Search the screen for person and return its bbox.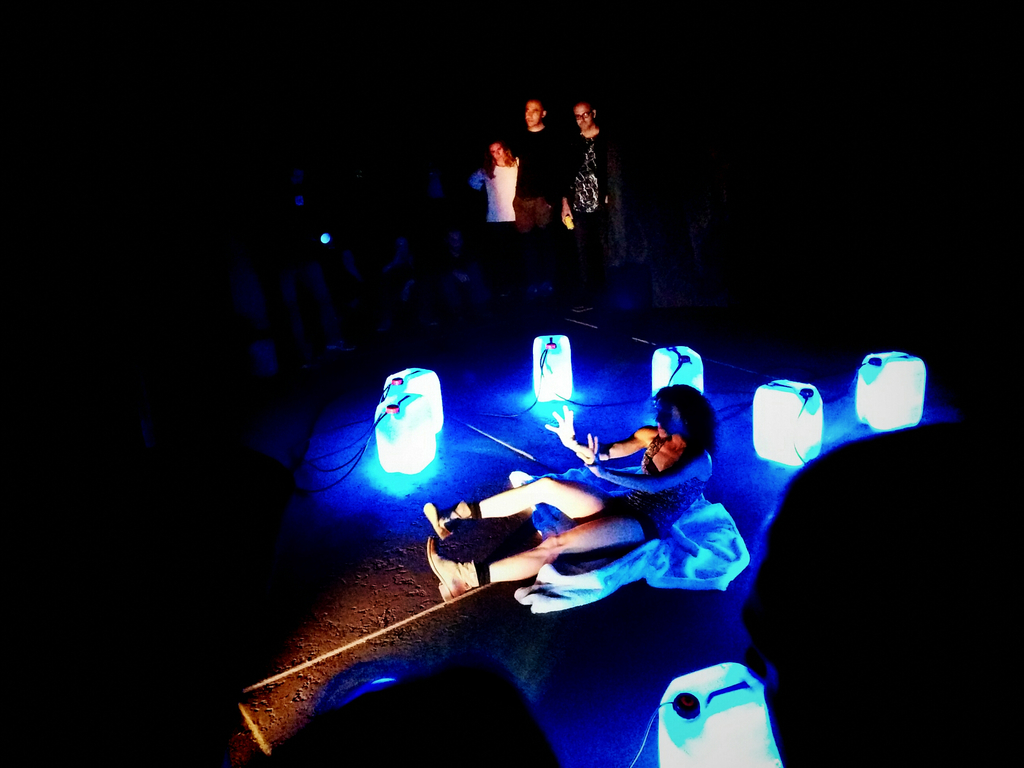
Found: x1=513, y1=92, x2=573, y2=277.
